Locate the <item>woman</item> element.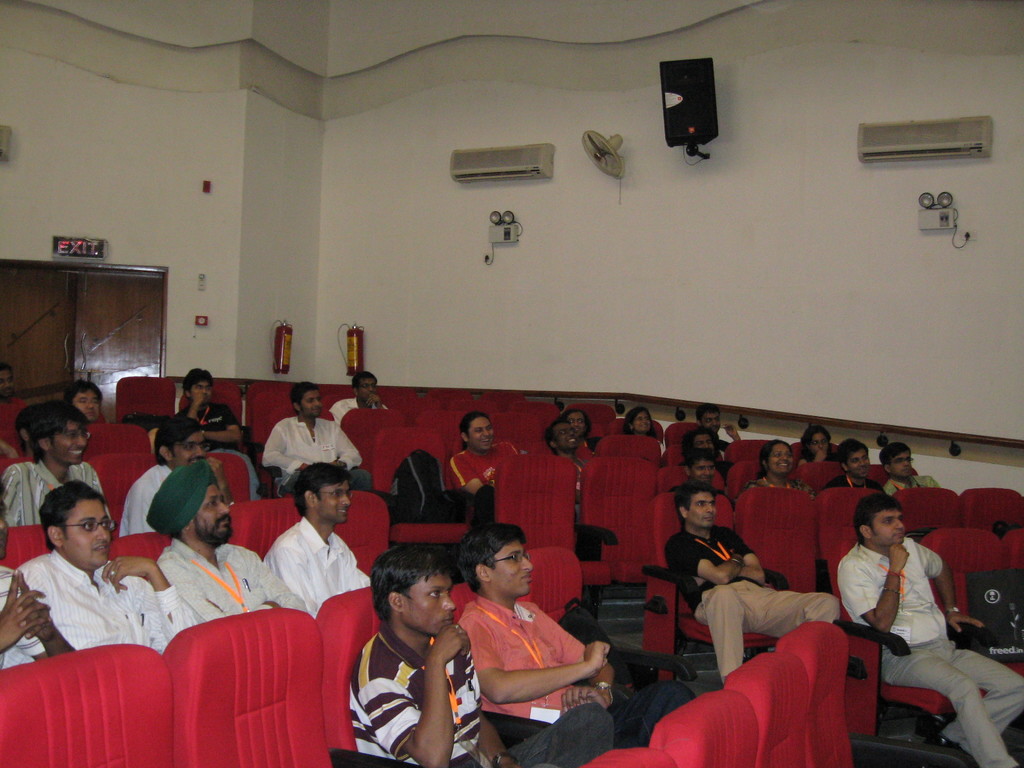
Element bbox: bbox(746, 445, 810, 494).
